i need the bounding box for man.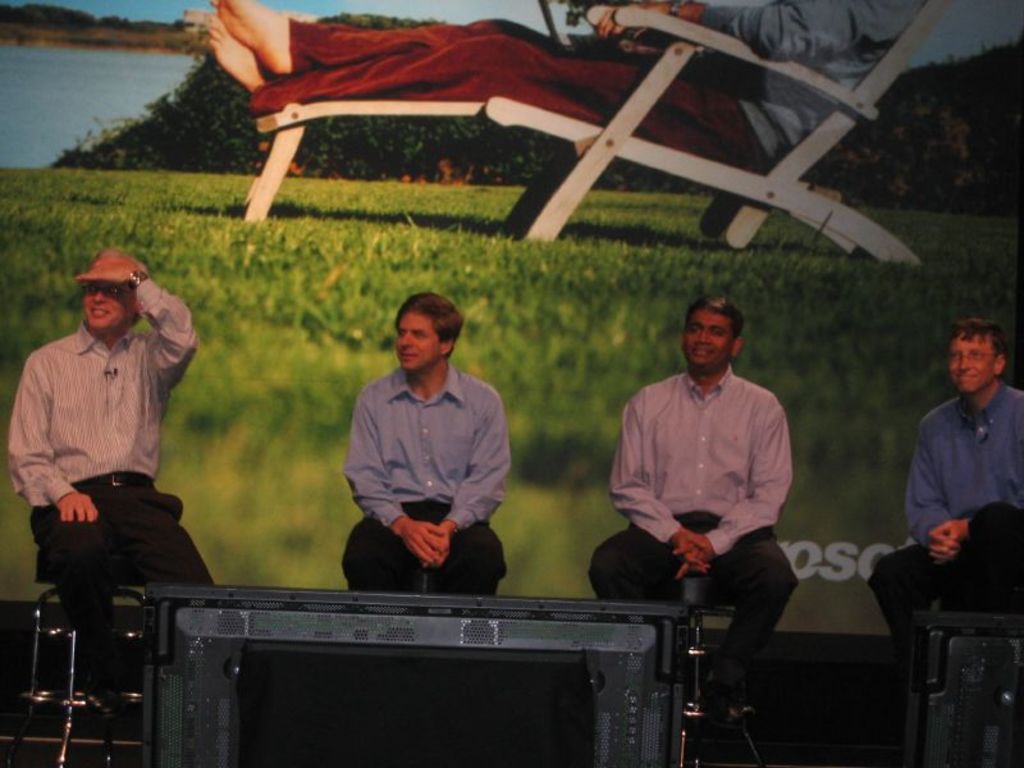
Here it is: (335,288,503,598).
